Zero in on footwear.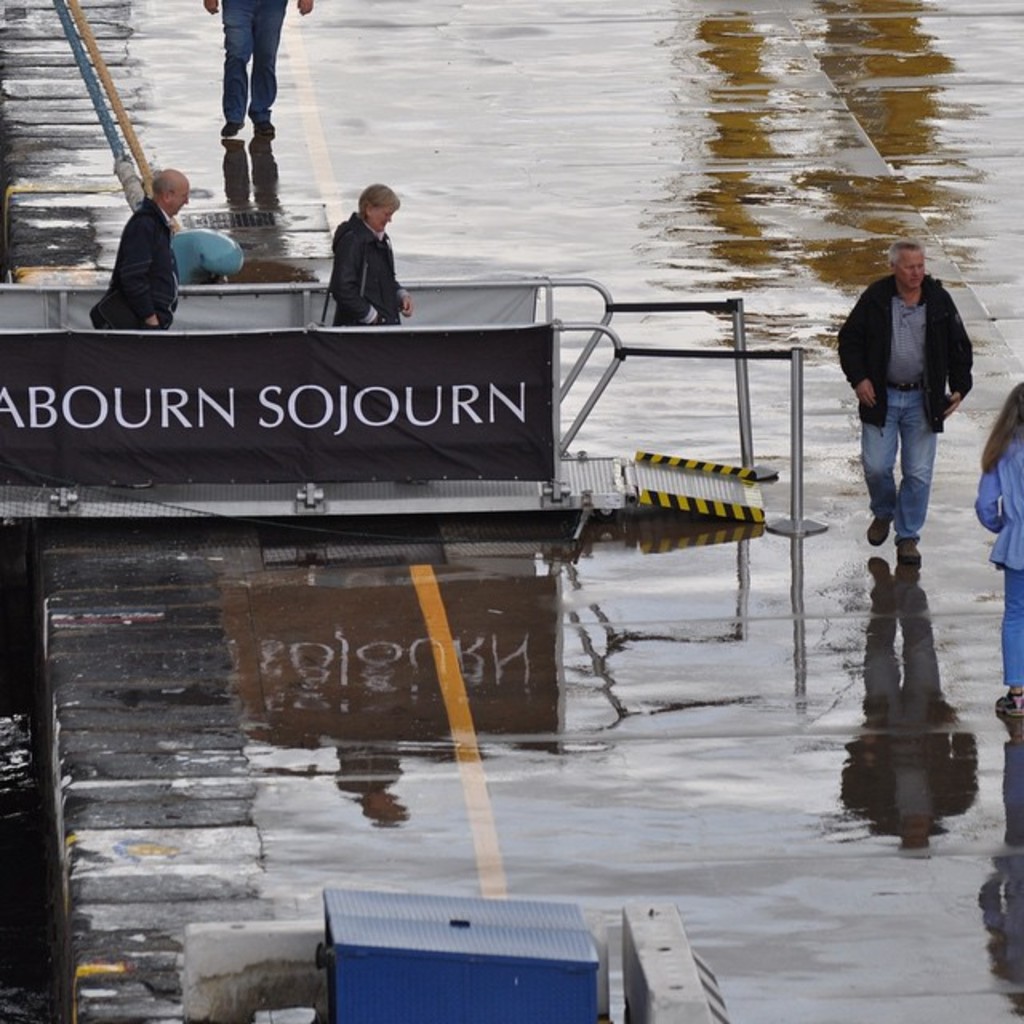
Zeroed in: Rect(890, 533, 922, 568).
